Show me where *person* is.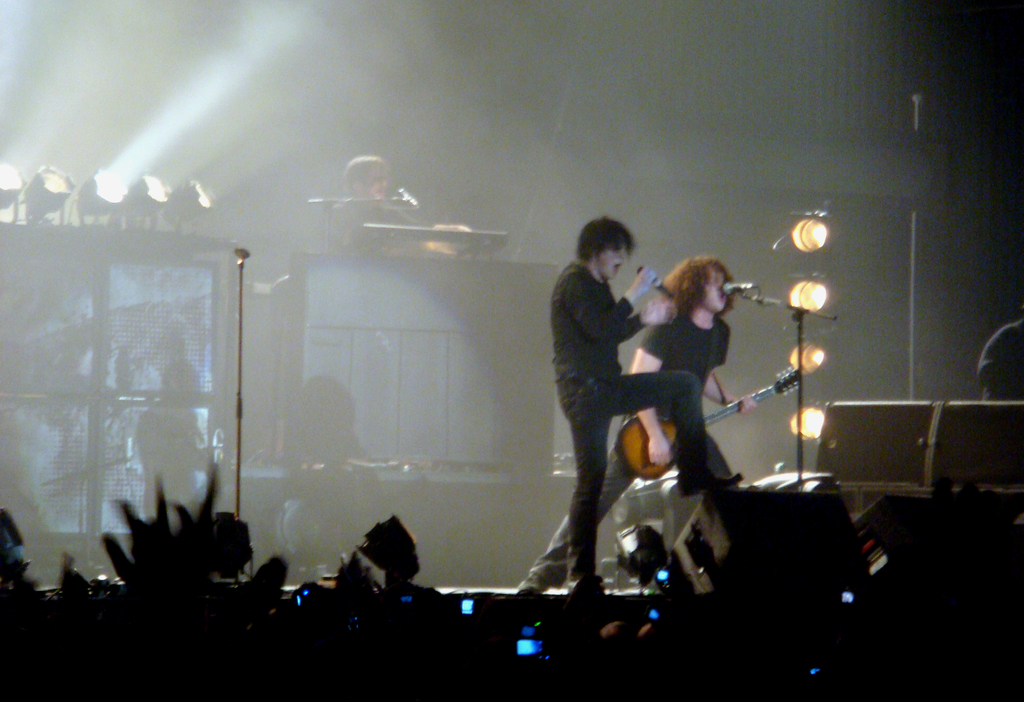
*person* is at bbox=[513, 251, 757, 586].
